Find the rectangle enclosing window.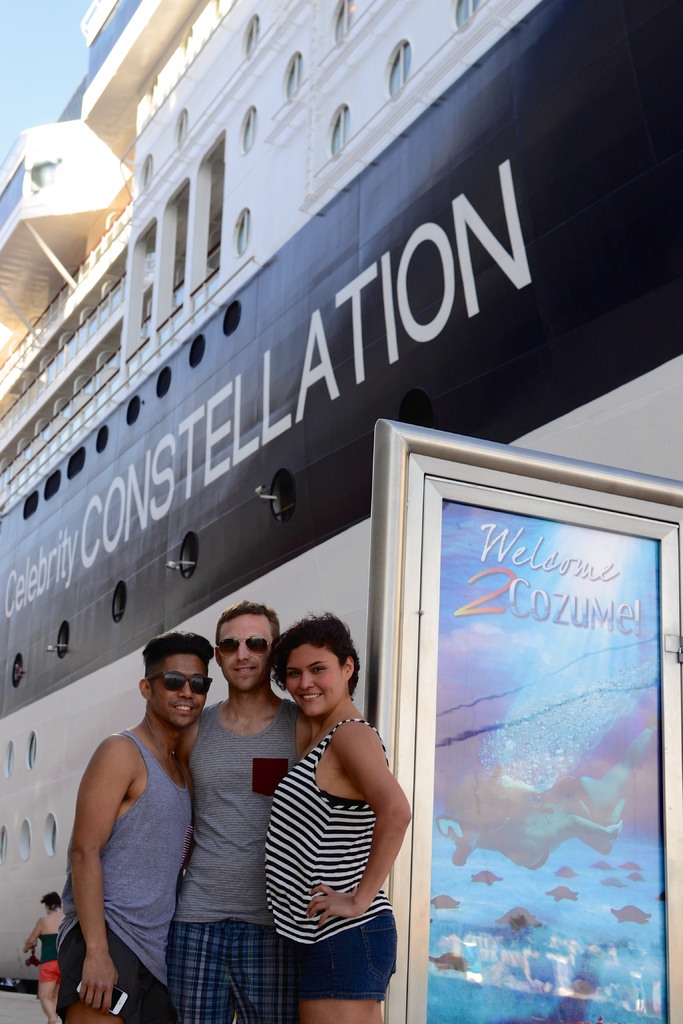
x1=270, y1=474, x2=299, y2=515.
